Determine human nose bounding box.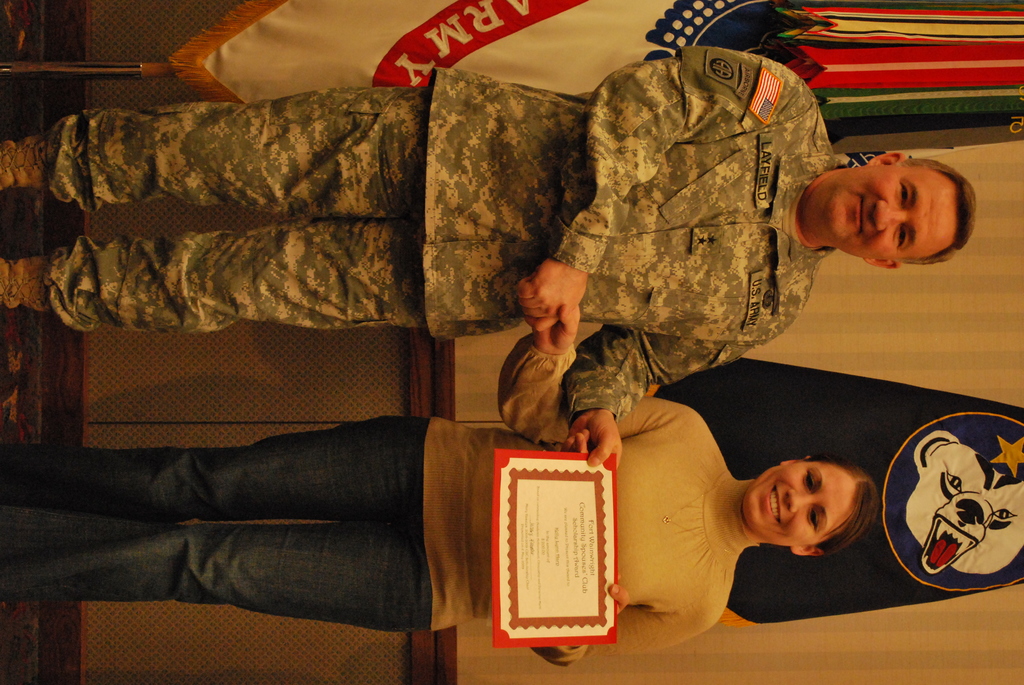
Determined: left=870, top=196, right=906, bottom=237.
